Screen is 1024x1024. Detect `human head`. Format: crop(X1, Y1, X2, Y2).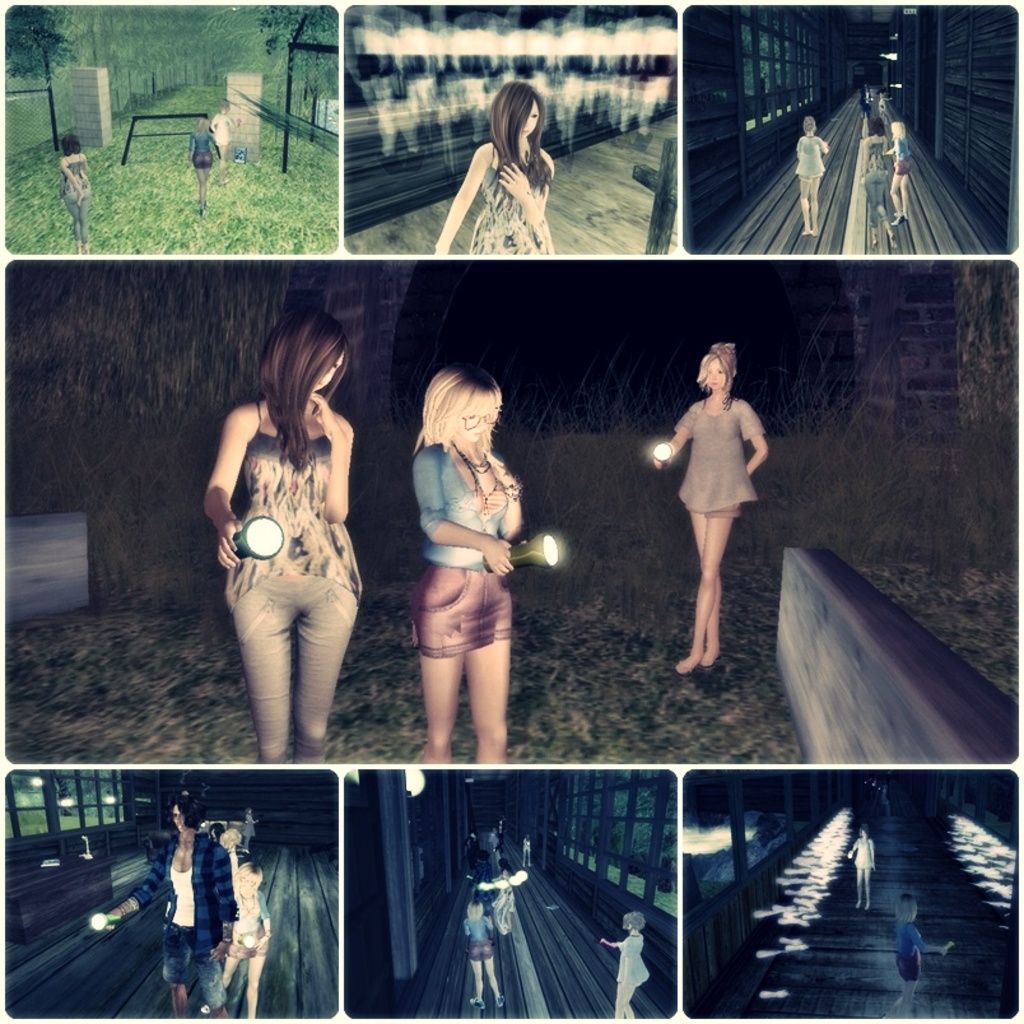
crop(465, 900, 481, 922).
